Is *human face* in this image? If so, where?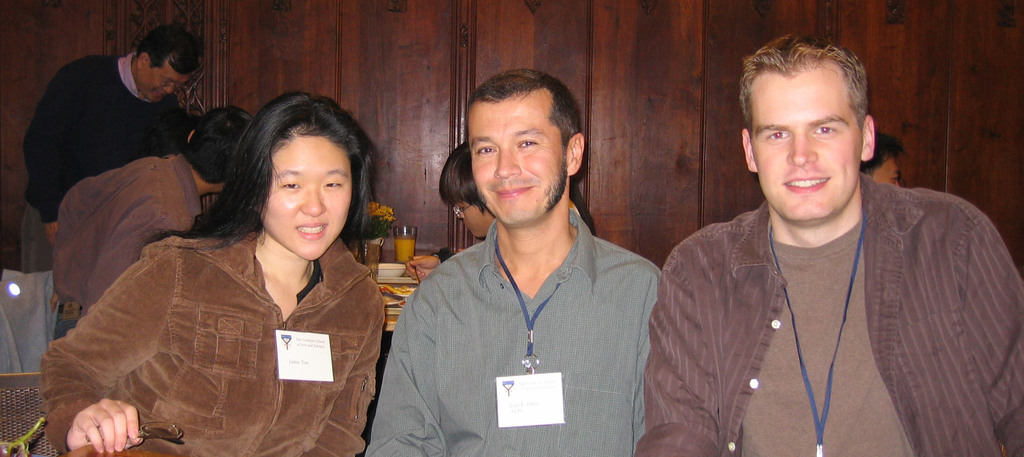
Yes, at bbox=(452, 198, 499, 241).
